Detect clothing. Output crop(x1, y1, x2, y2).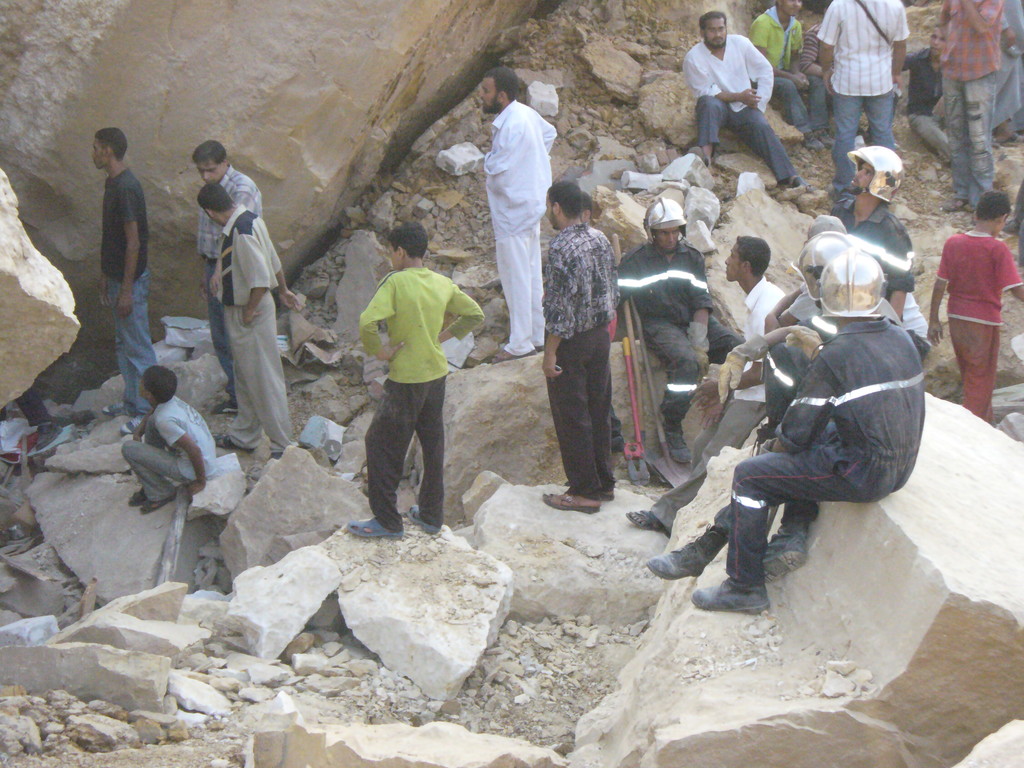
crop(118, 394, 221, 502).
